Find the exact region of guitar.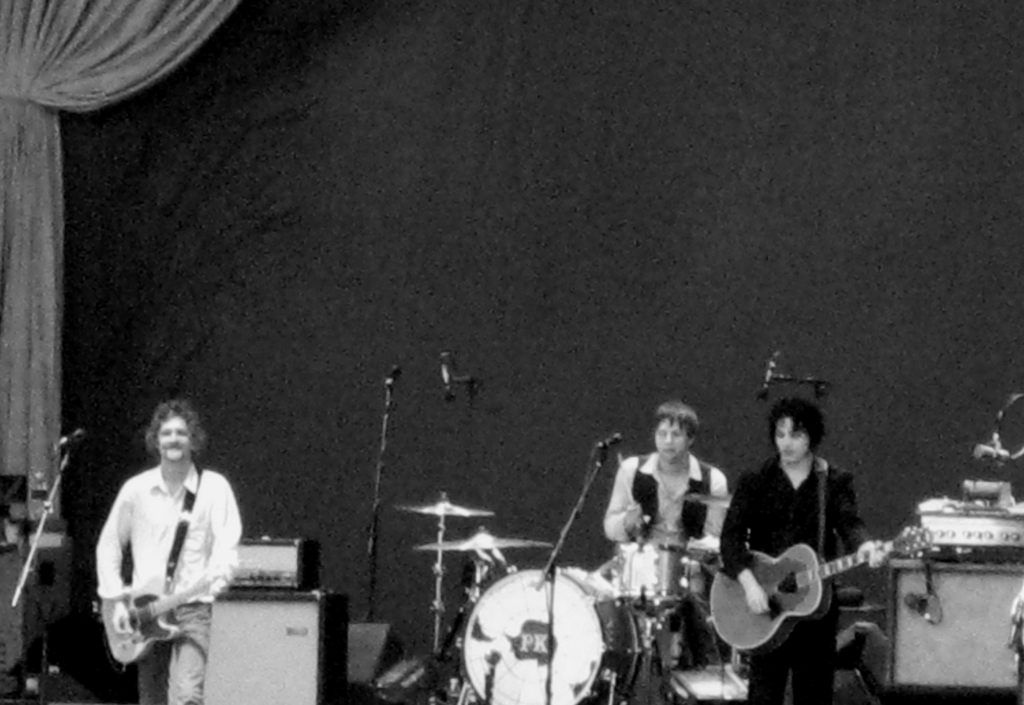
Exact region: [98,569,229,665].
